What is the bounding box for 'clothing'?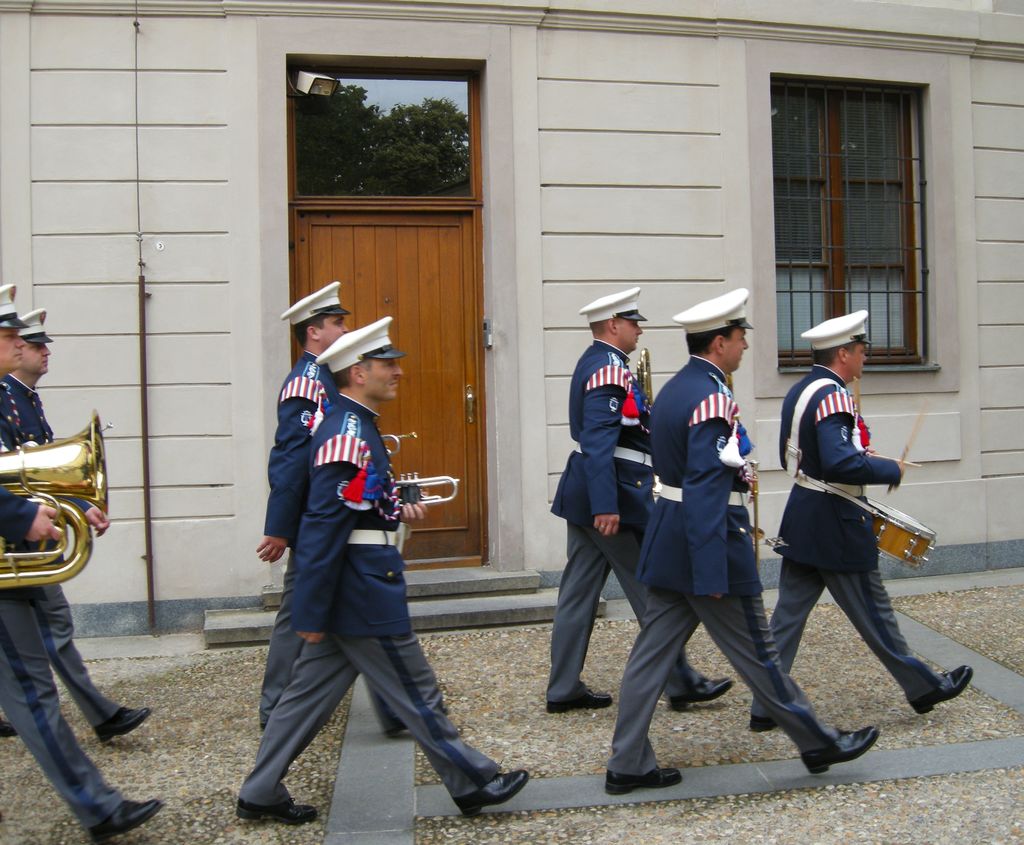
rect(0, 601, 112, 835).
